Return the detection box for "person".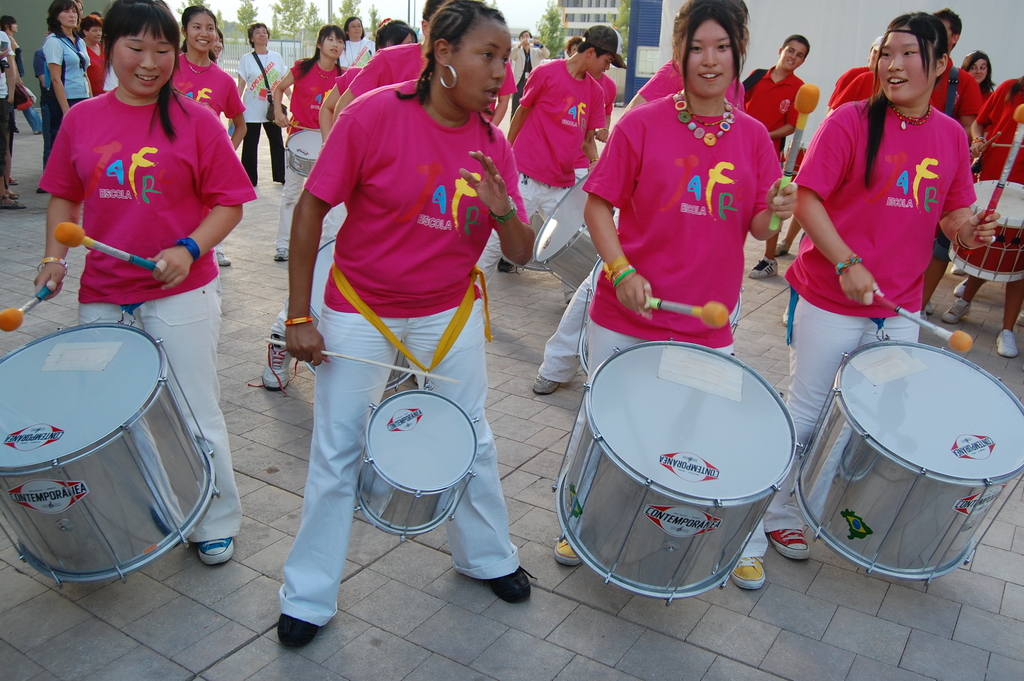
(left=550, top=3, right=788, bottom=577).
